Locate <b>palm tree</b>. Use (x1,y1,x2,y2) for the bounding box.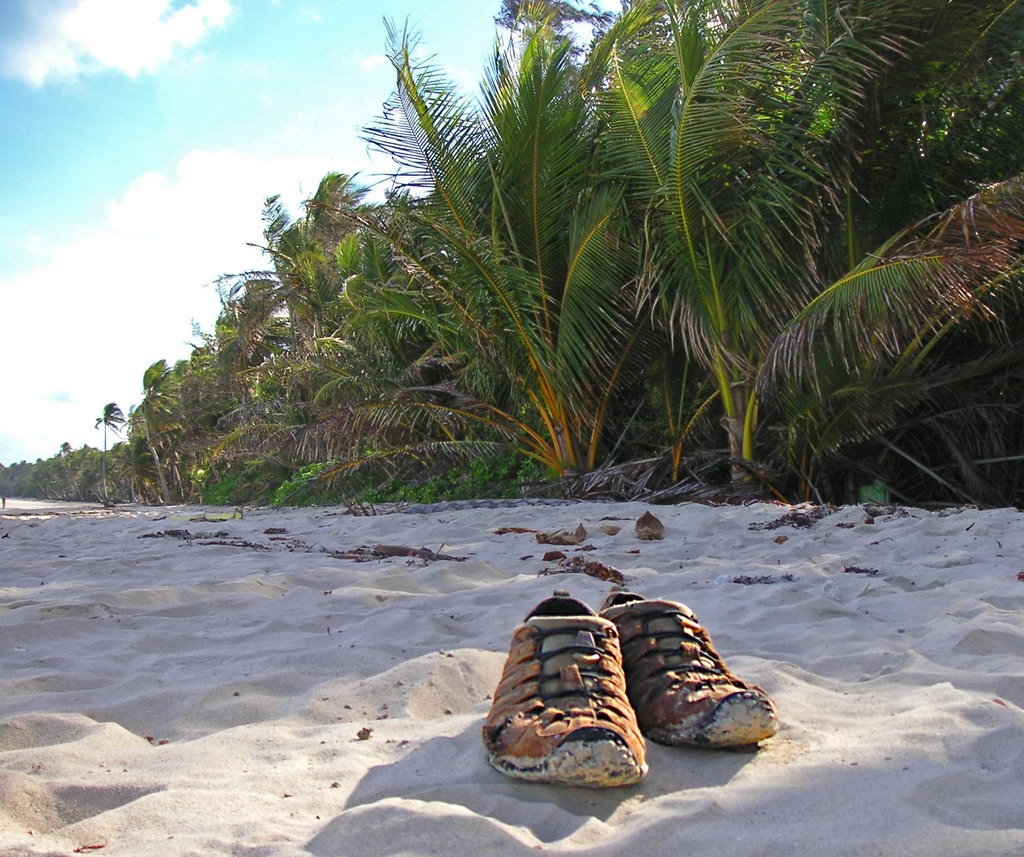
(189,271,300,483).
